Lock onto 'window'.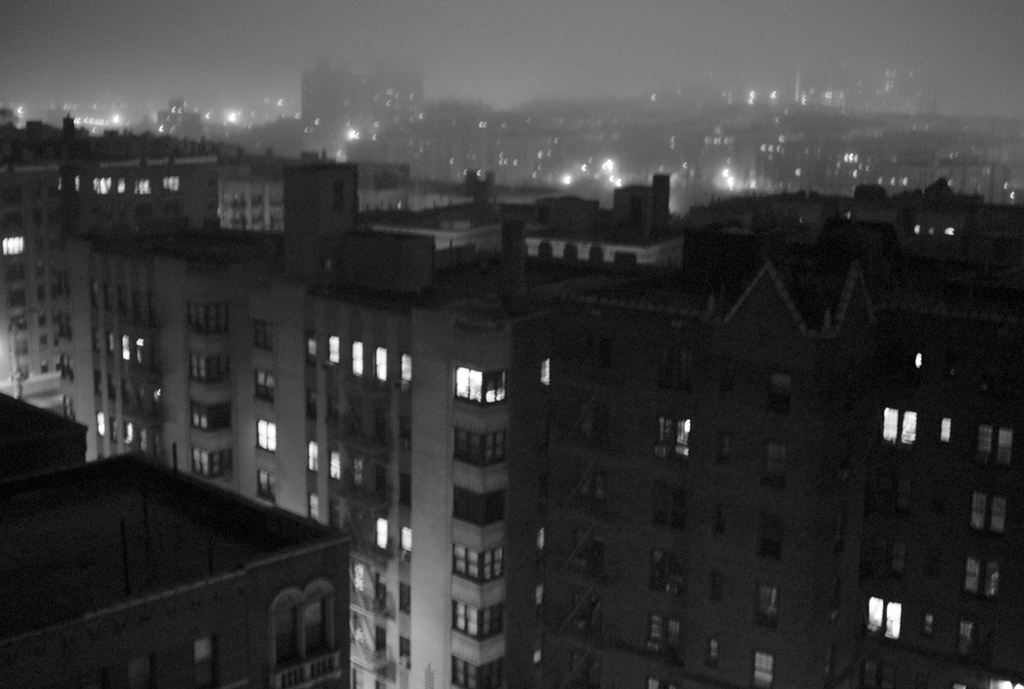
Locked: bbox=[575, 599, 598, 637].
